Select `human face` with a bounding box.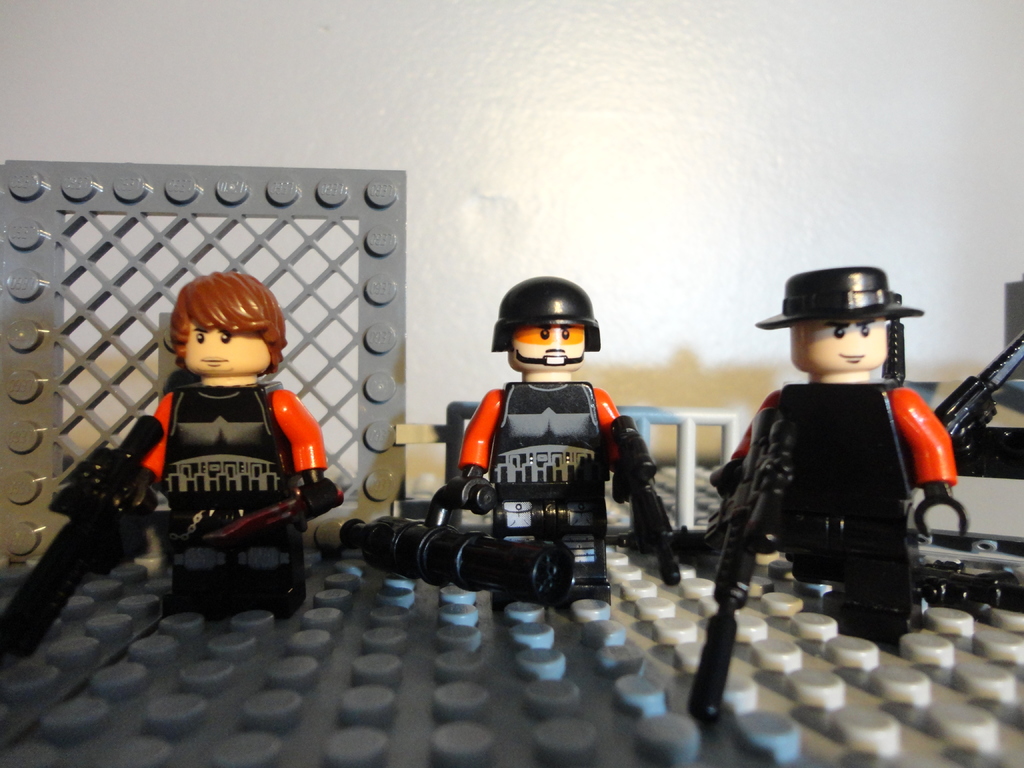
[x1=186, y1=322, x2=272, y2=374].
